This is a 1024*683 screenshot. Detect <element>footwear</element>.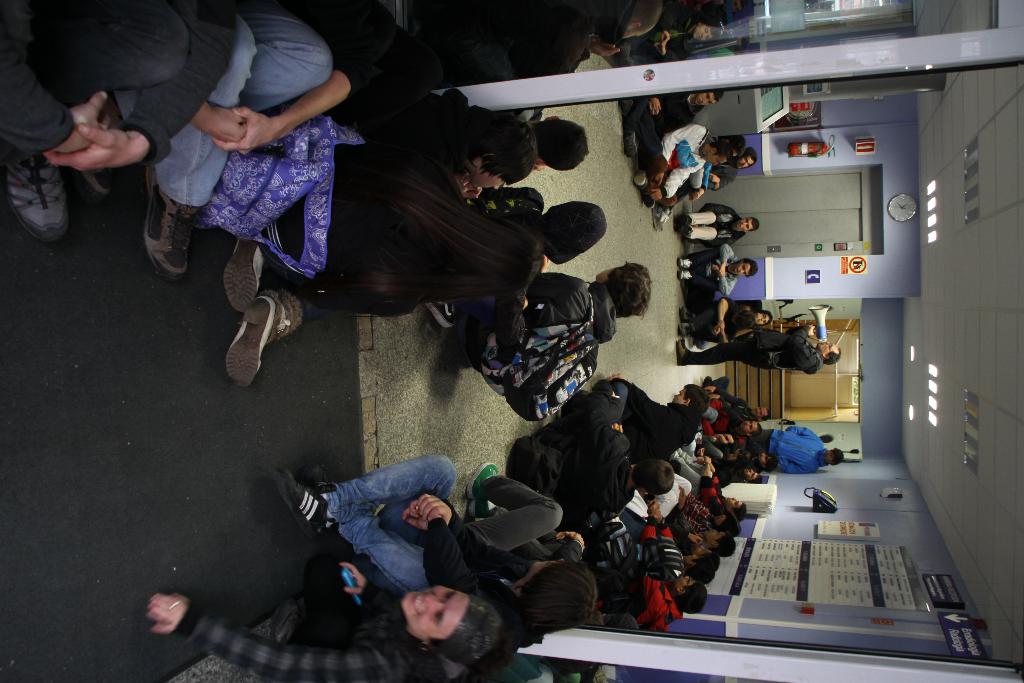
locate(618, 99, 636, 116).
